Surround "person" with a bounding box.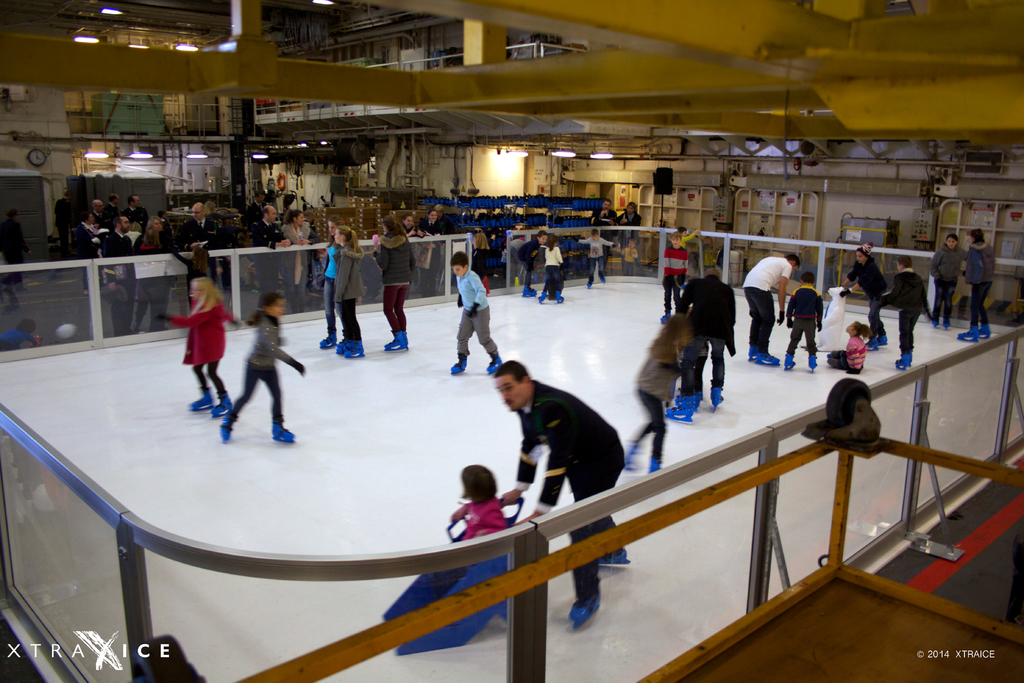
[left=621, top=312, right=694, bottom=478].
